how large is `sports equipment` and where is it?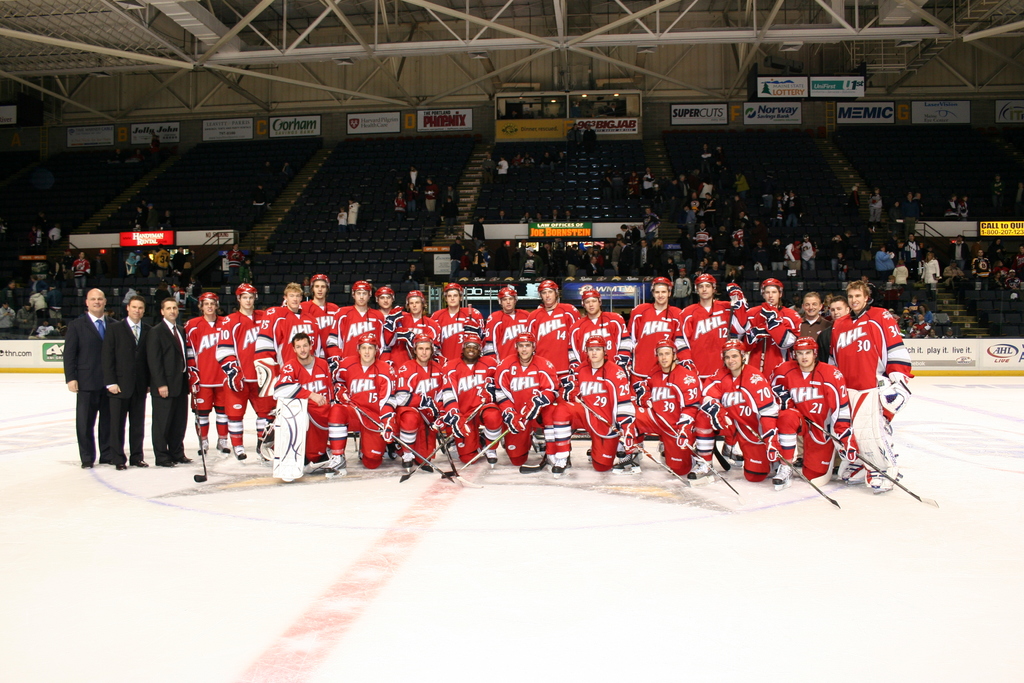
Bounding box: {"left": 536, "top": 279, "right": 557, "bottom": 290}.
